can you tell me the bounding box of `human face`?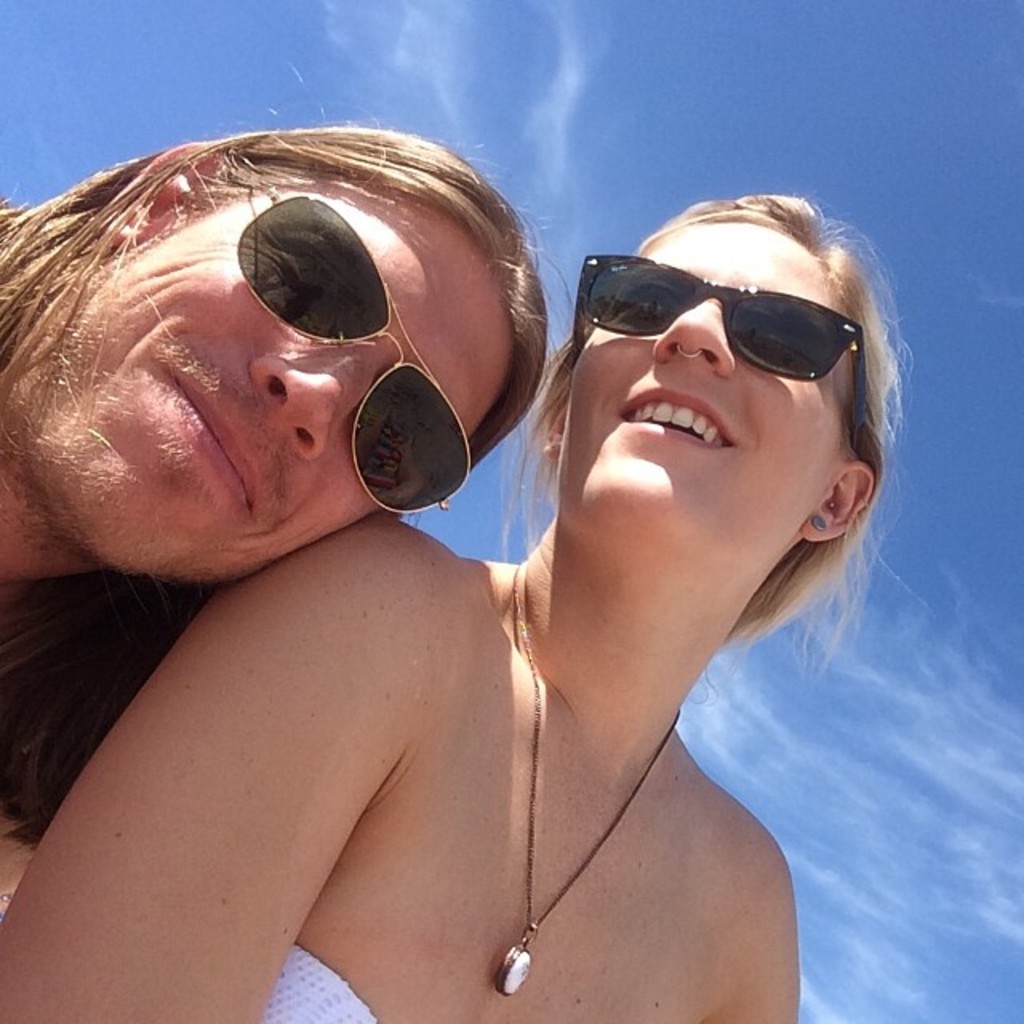
BBox(573, 221, 846, 528).
